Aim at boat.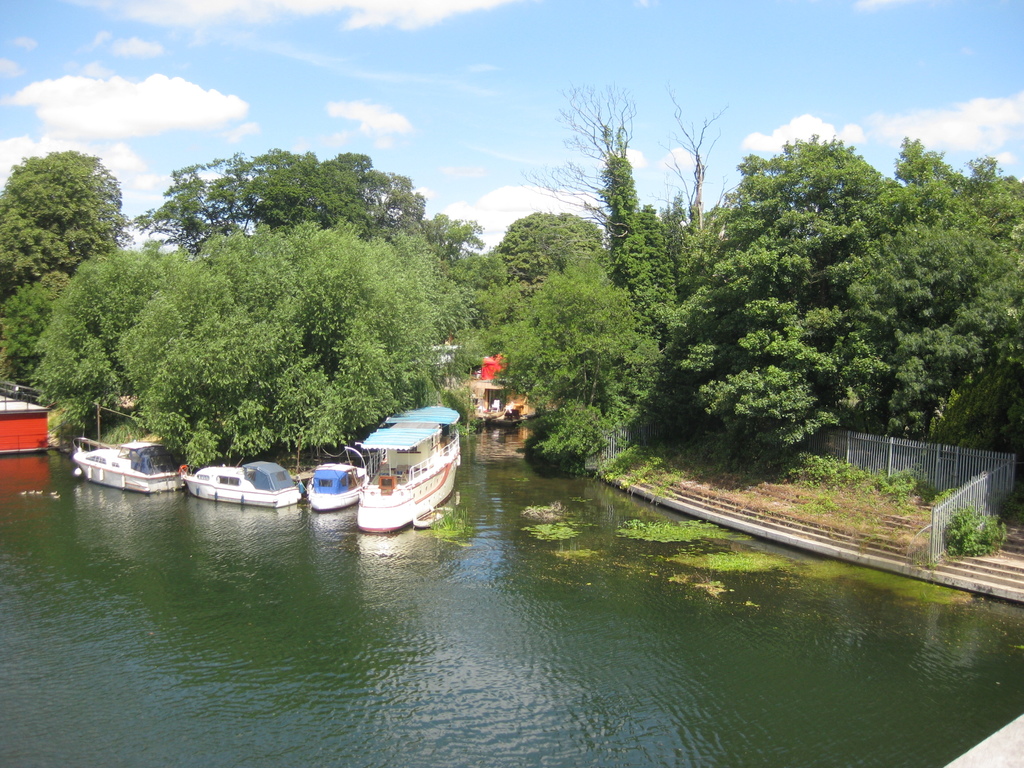
Aimed at [left=328, top=407, right=473, bottom=538].
